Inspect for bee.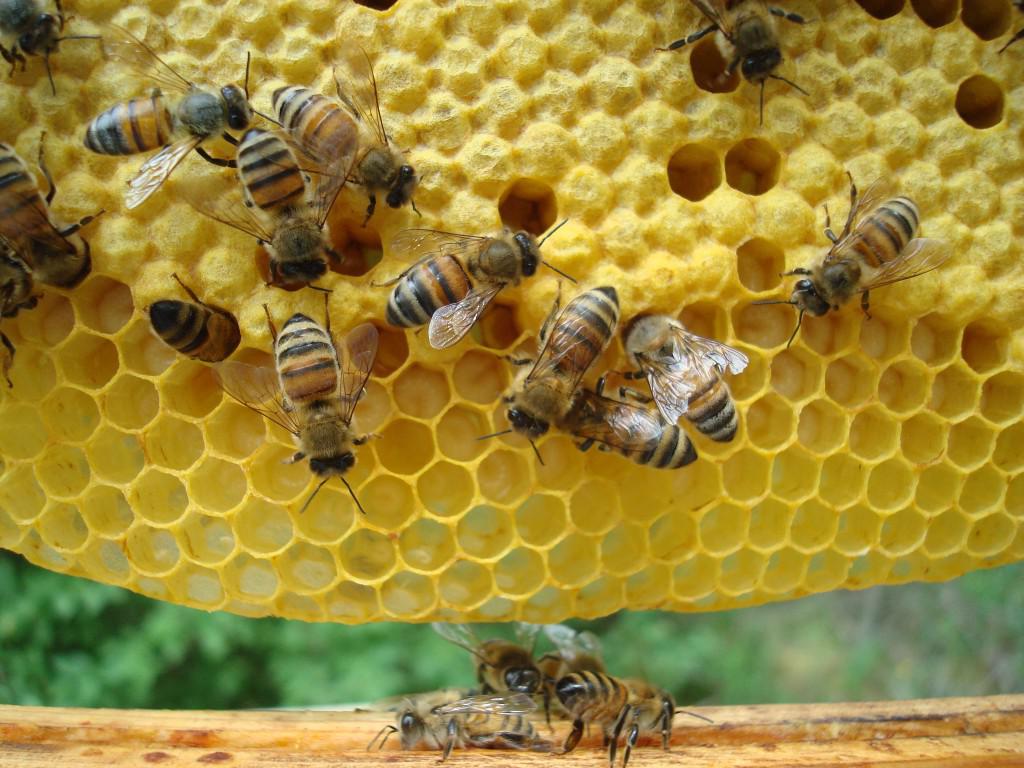
Inspection: detection(523, 614, 615, 717).
